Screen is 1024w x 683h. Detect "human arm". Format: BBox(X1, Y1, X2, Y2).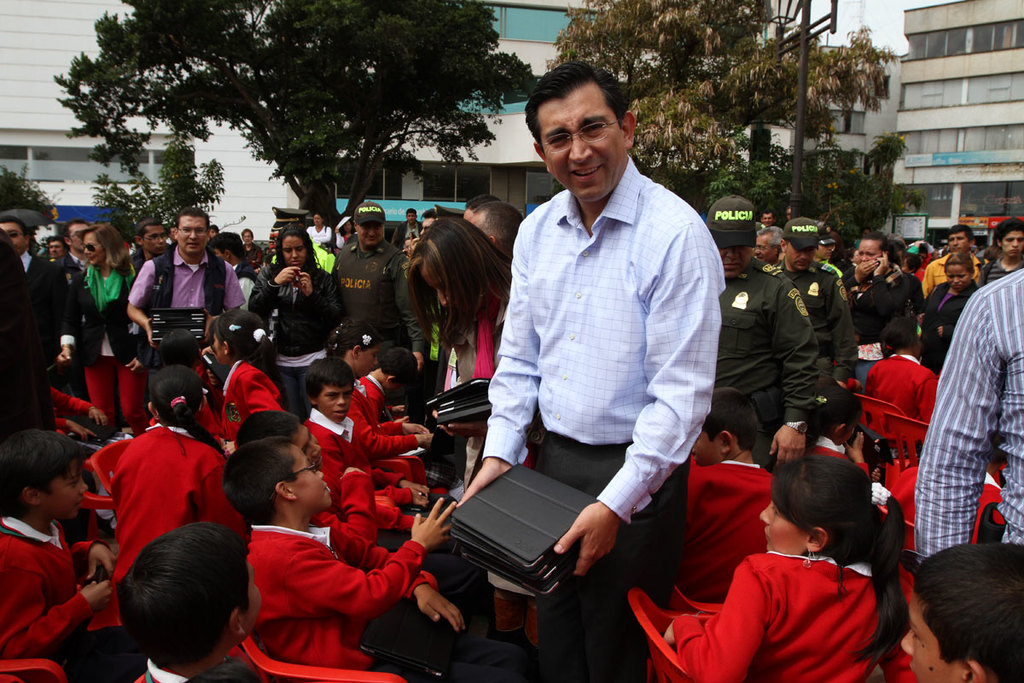
BBox(371, 464, 424, 497).
